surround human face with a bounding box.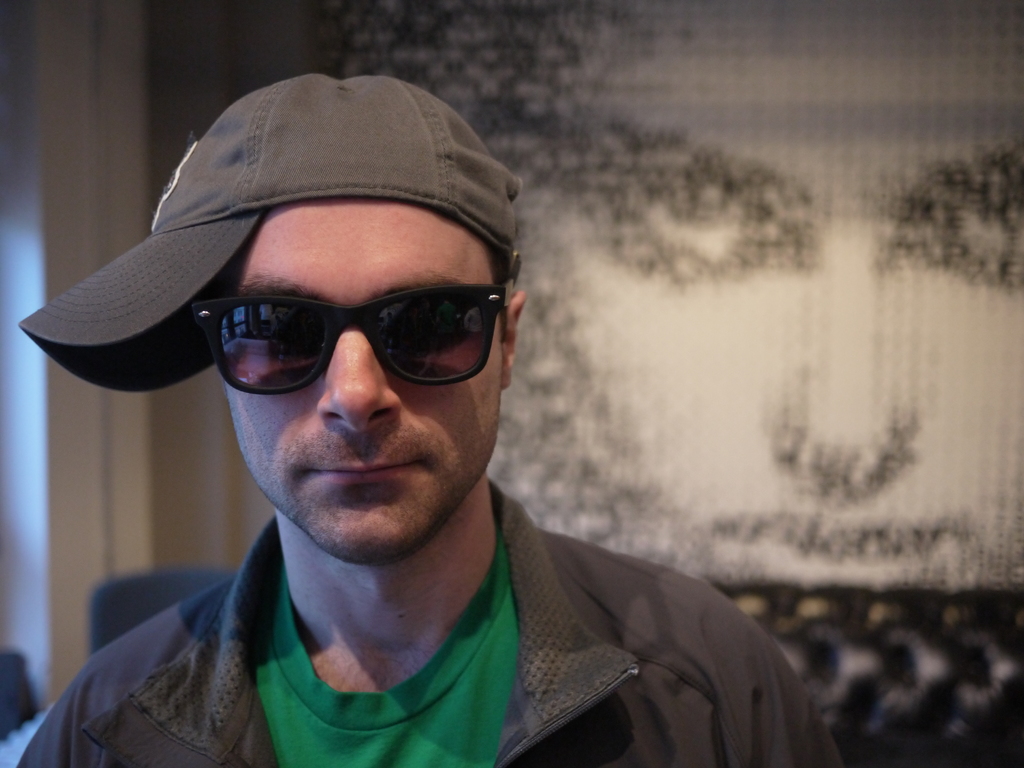
(x1=190, y1=195, x2=500, y2=569).
